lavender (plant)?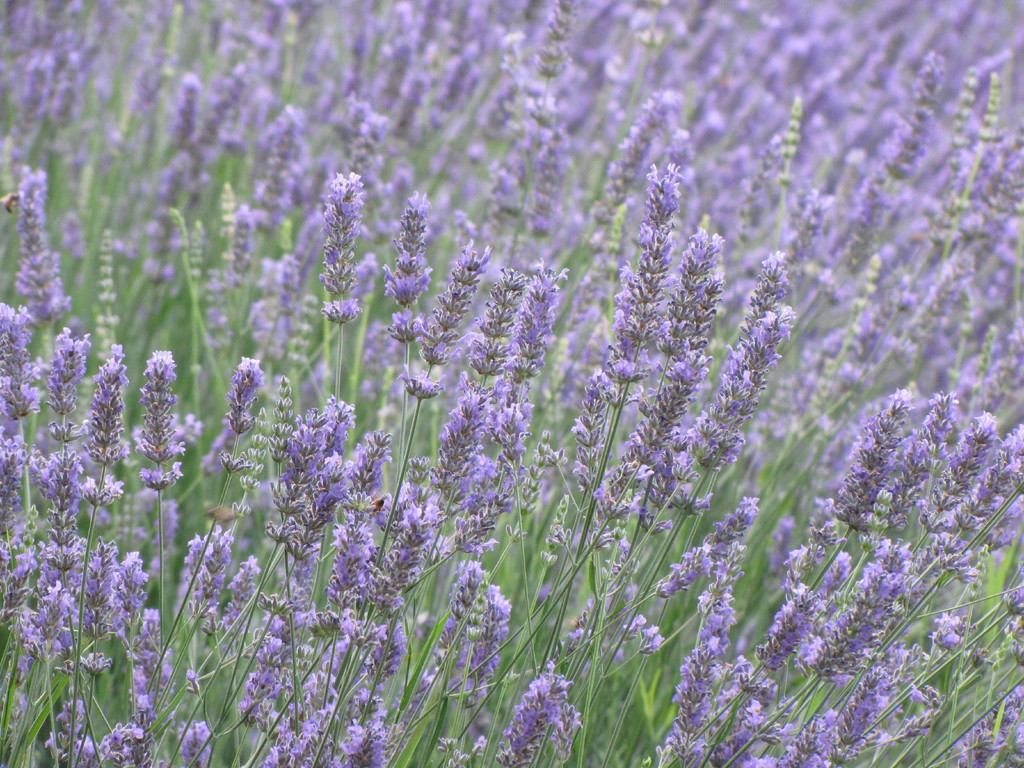
bbox=(728, 545, 911, 767)
